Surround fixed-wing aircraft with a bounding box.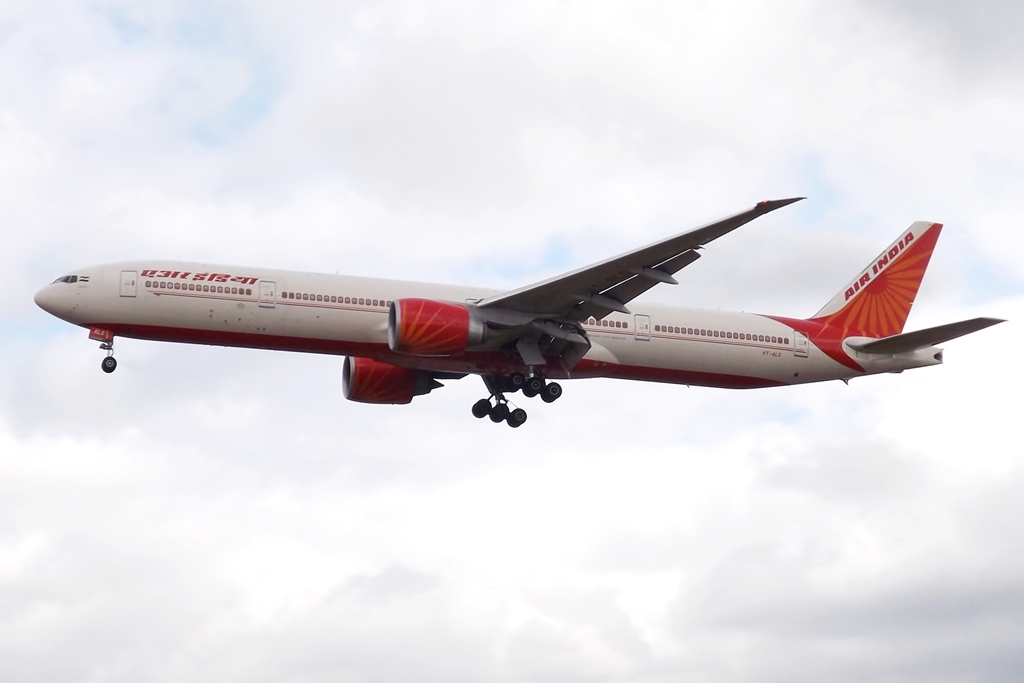
[23, 192, 1006, 426].
